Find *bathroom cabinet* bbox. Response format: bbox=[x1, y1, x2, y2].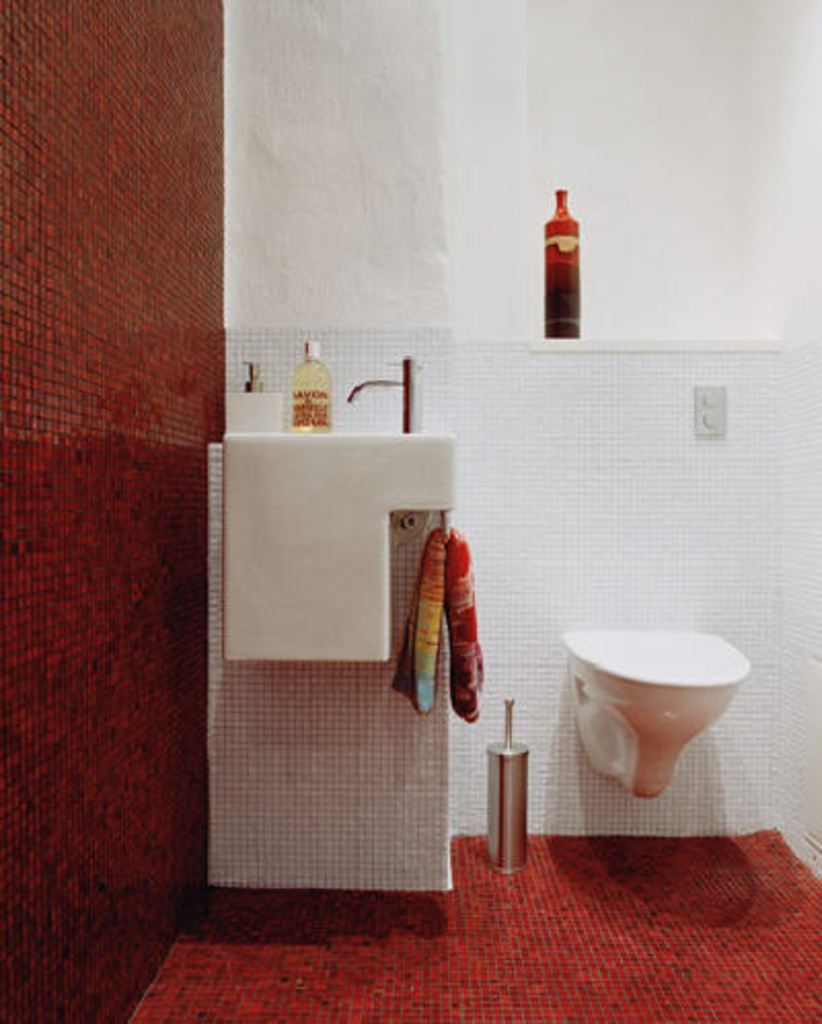
bbox=[206, 432, 460, 668].
